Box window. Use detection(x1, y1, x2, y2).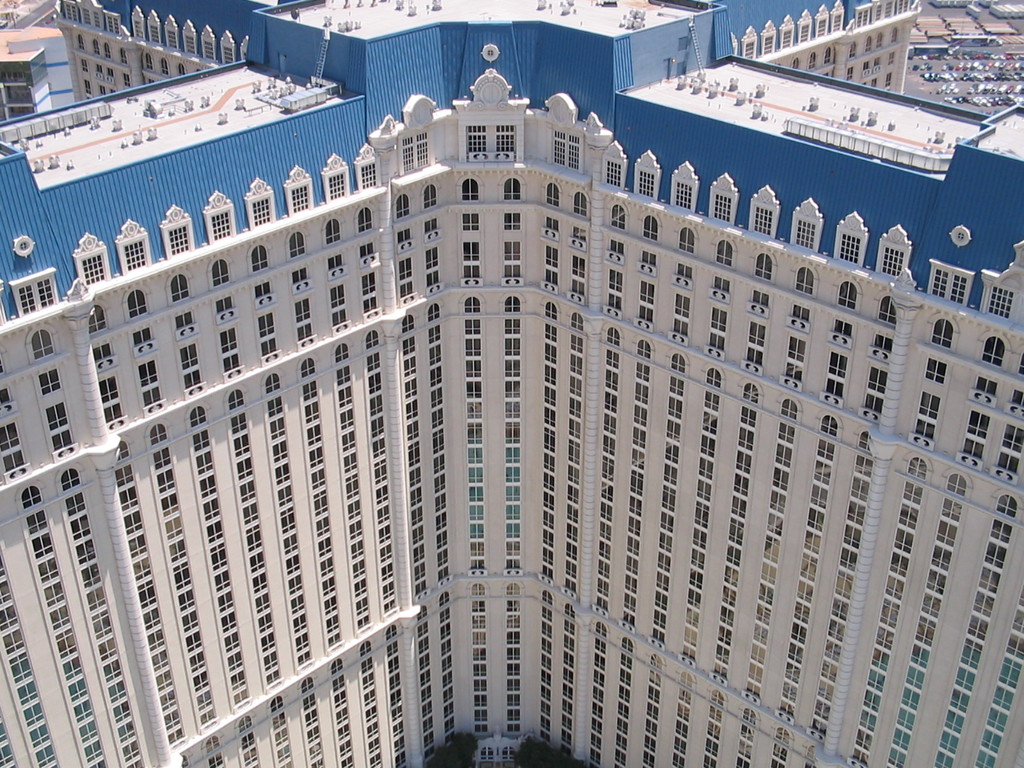
detection(252, 244, 268, 267).
